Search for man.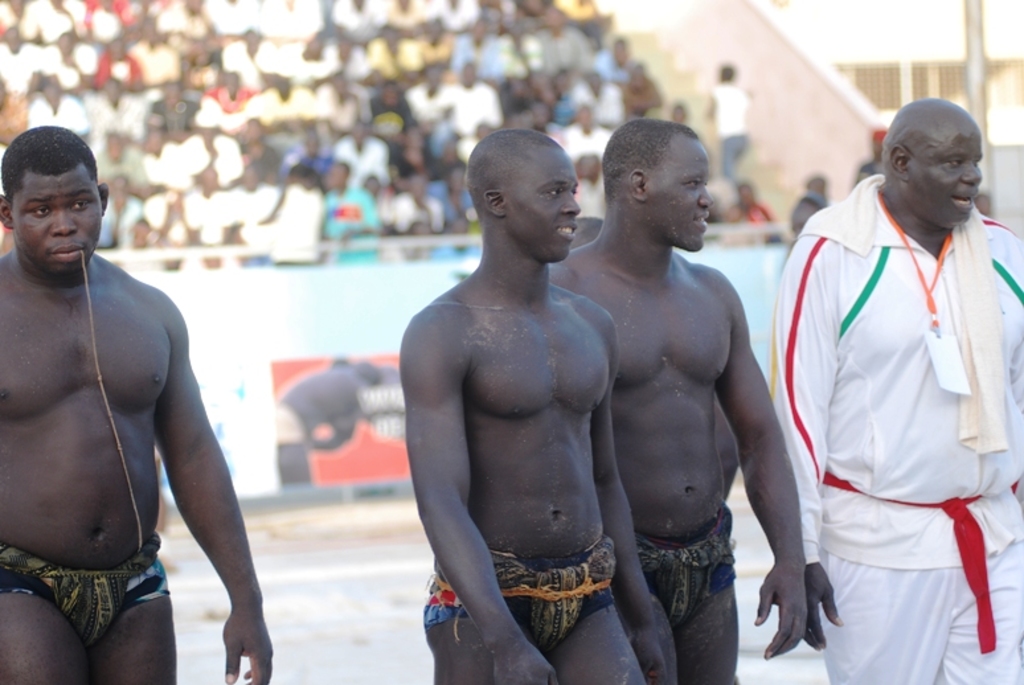
Found at locate(767, 94, 1023, 684).
